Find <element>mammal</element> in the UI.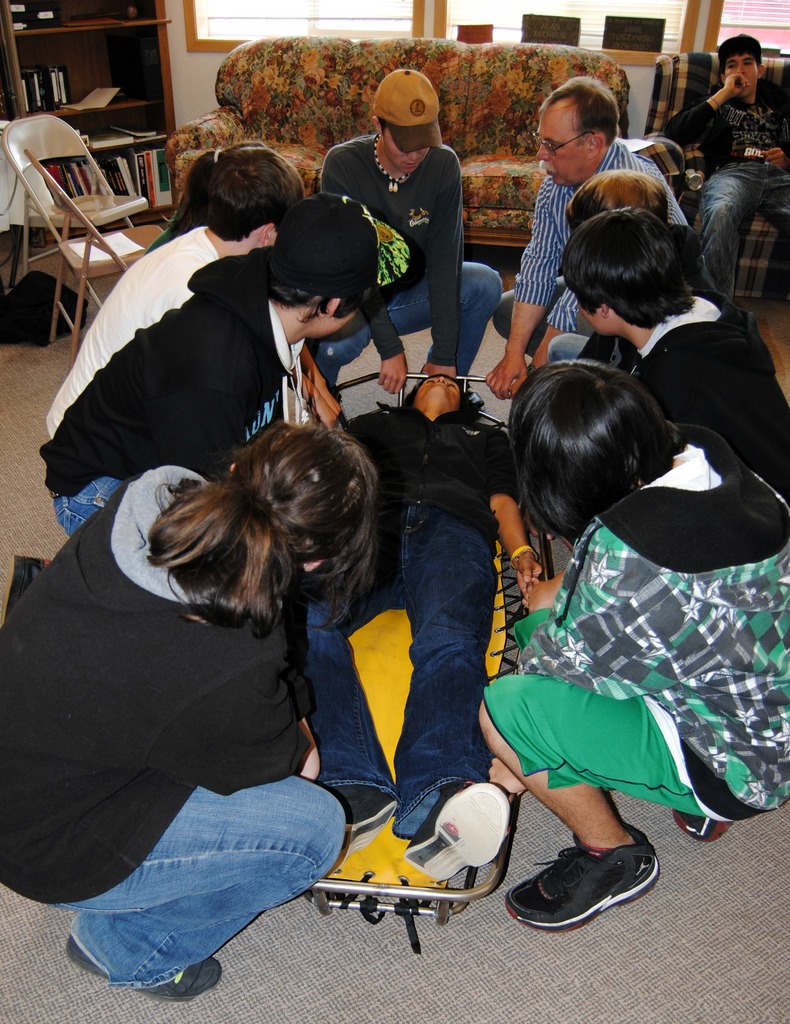
UI element at select_region(304, 68, 510, 393).
